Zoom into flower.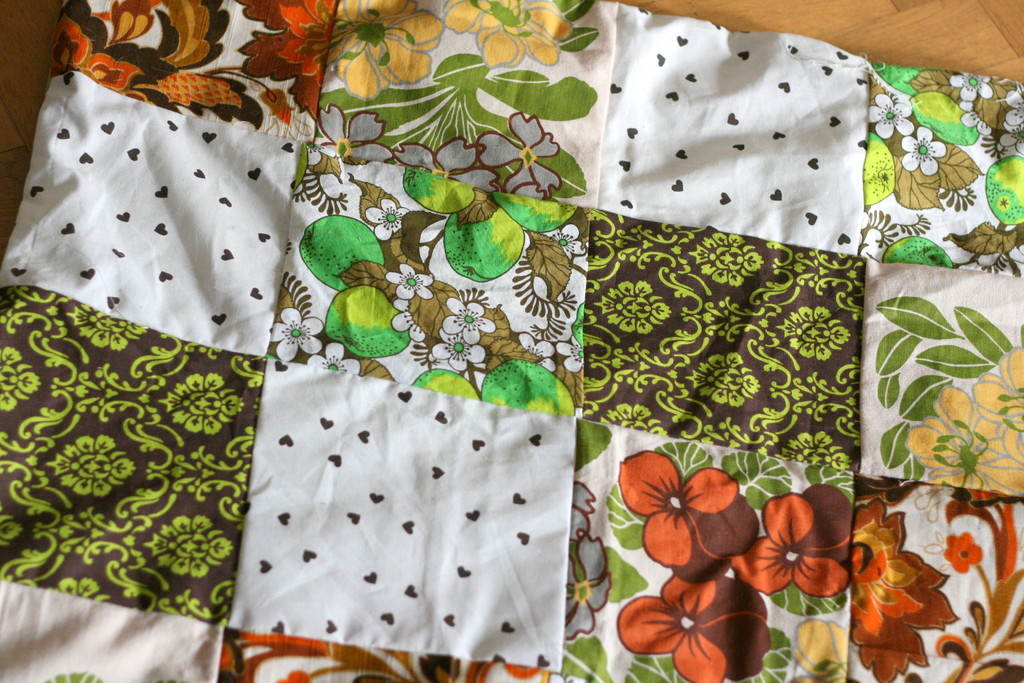
Zoom target: 442, 0, 573, 66.
